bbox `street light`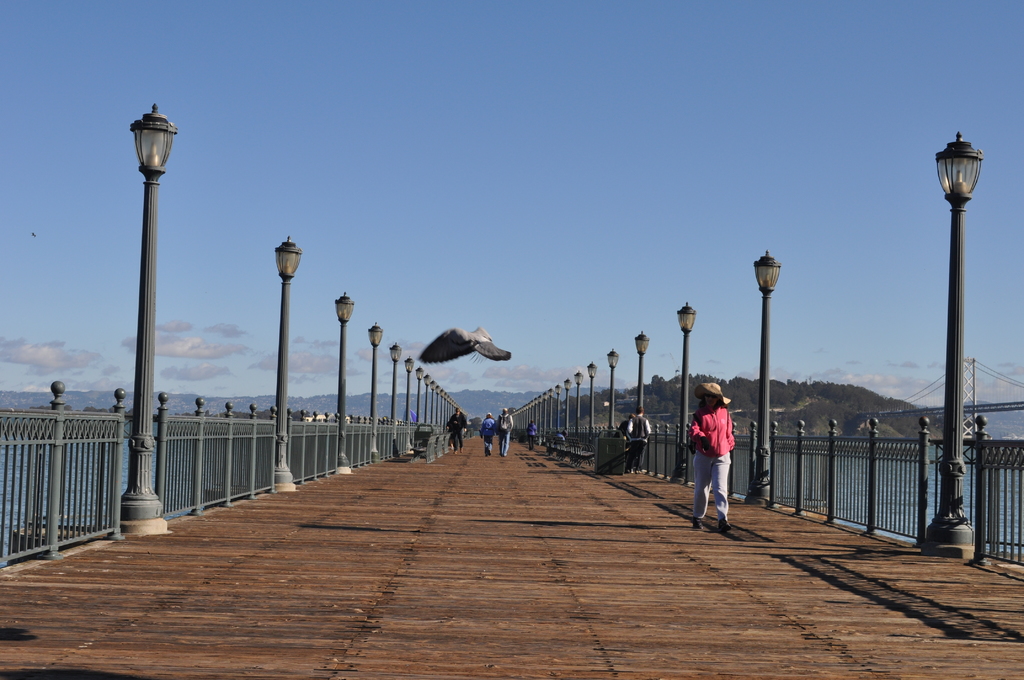
pyautogui.locateOnScreen(936, 133, 989, 555)
